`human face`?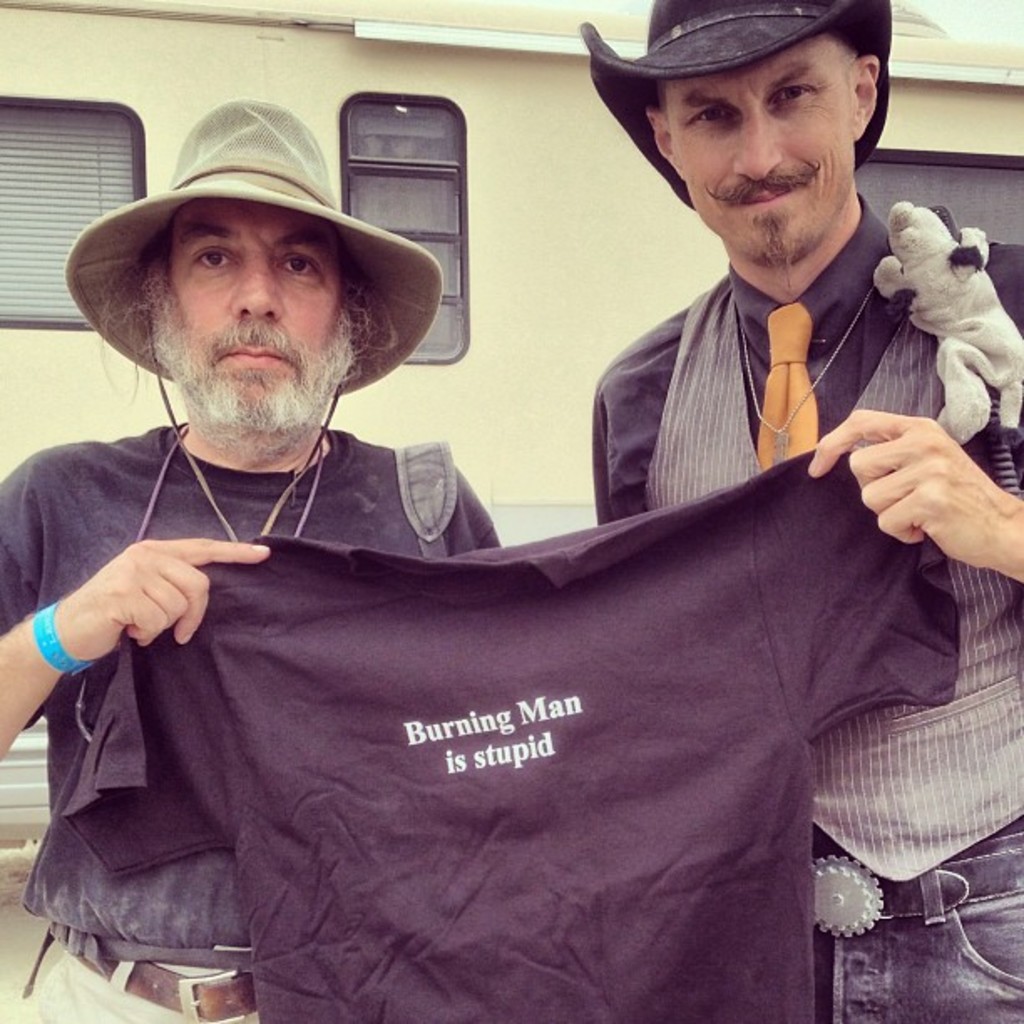
crop(659, 28, 857, 263)
